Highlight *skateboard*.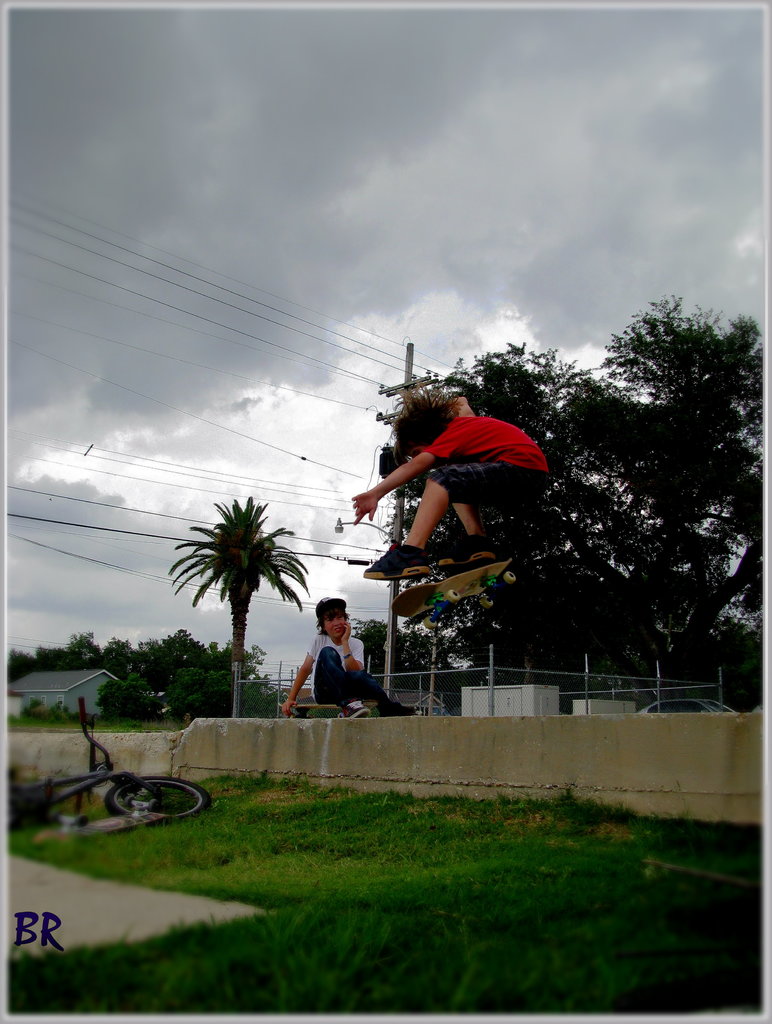
Highlighted region: box=[278, 697, 380, 719].
